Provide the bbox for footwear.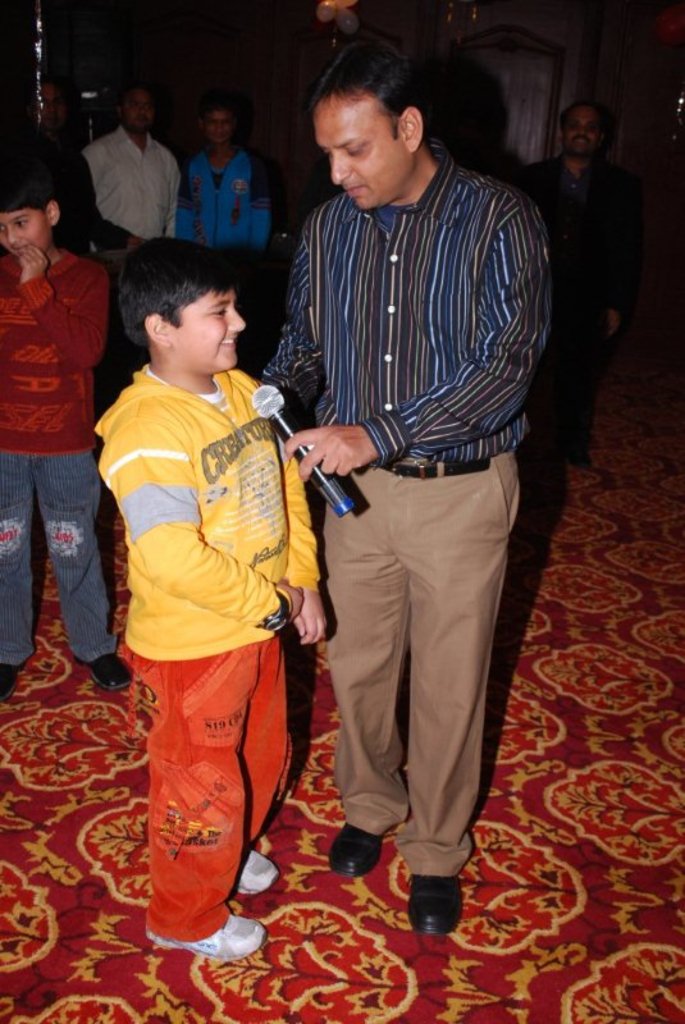
<region>324, 826, 387, 874</region>.
